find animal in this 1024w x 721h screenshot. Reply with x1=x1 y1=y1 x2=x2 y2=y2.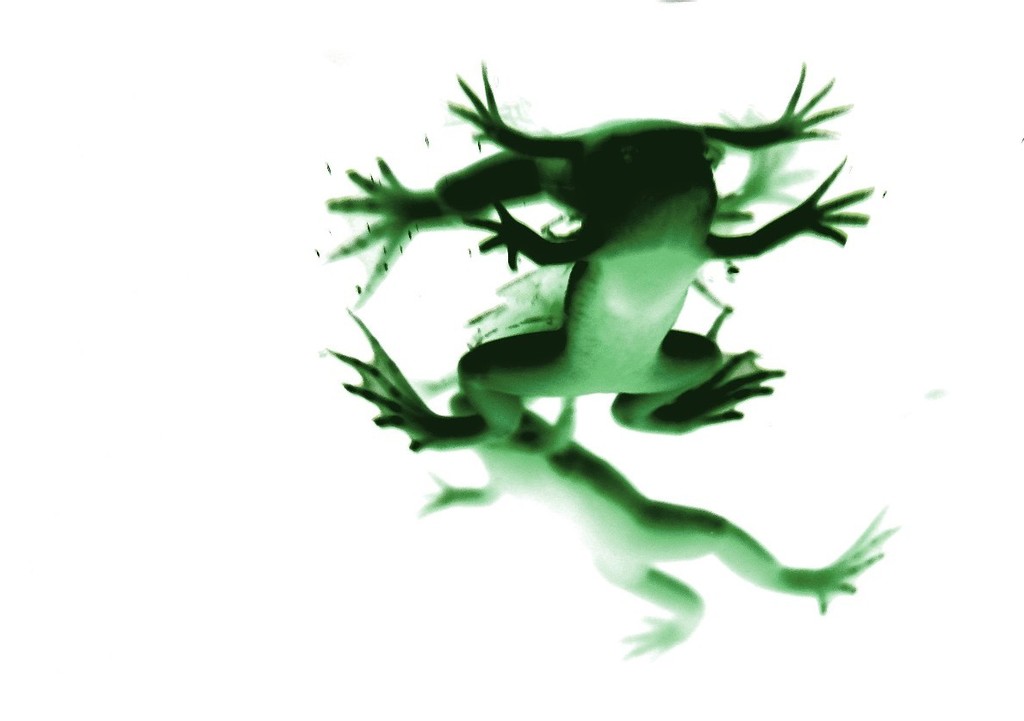
x1=425 y1=388 x2=909 y2=660.
